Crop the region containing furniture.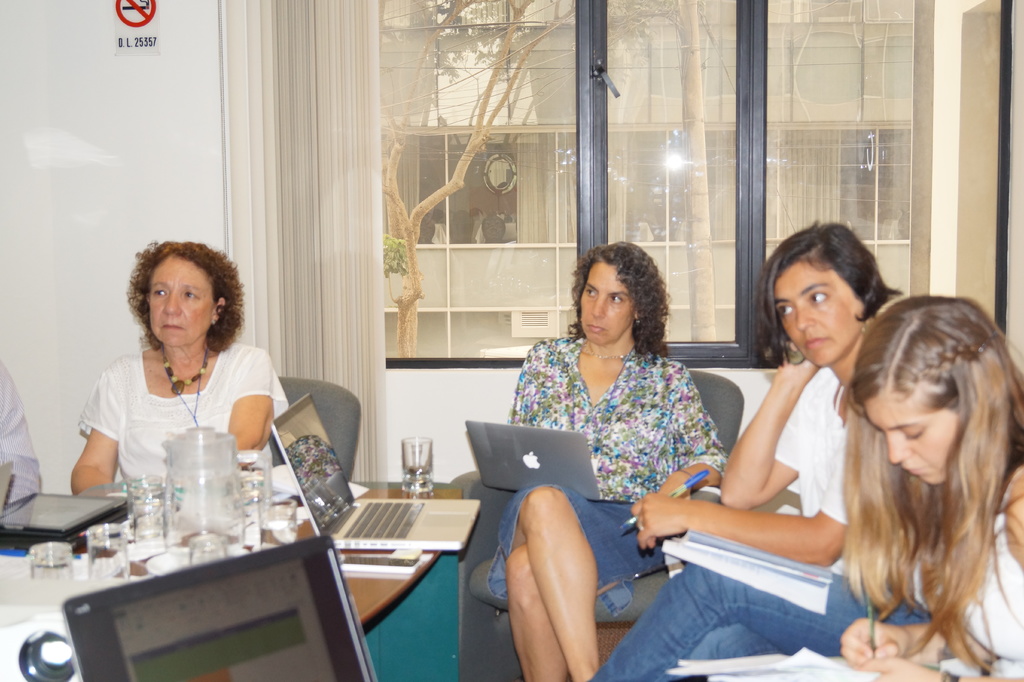
Crop region: 472,367,741,622.
